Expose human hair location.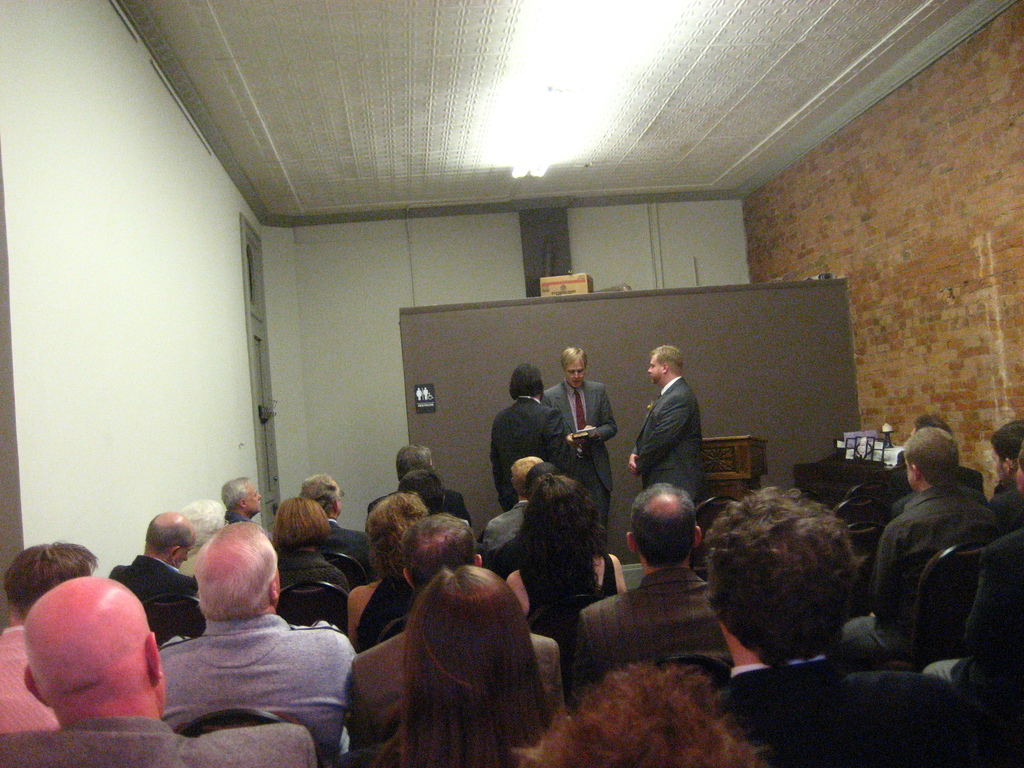
Exposed at box=[396, 467, 446, 520].
